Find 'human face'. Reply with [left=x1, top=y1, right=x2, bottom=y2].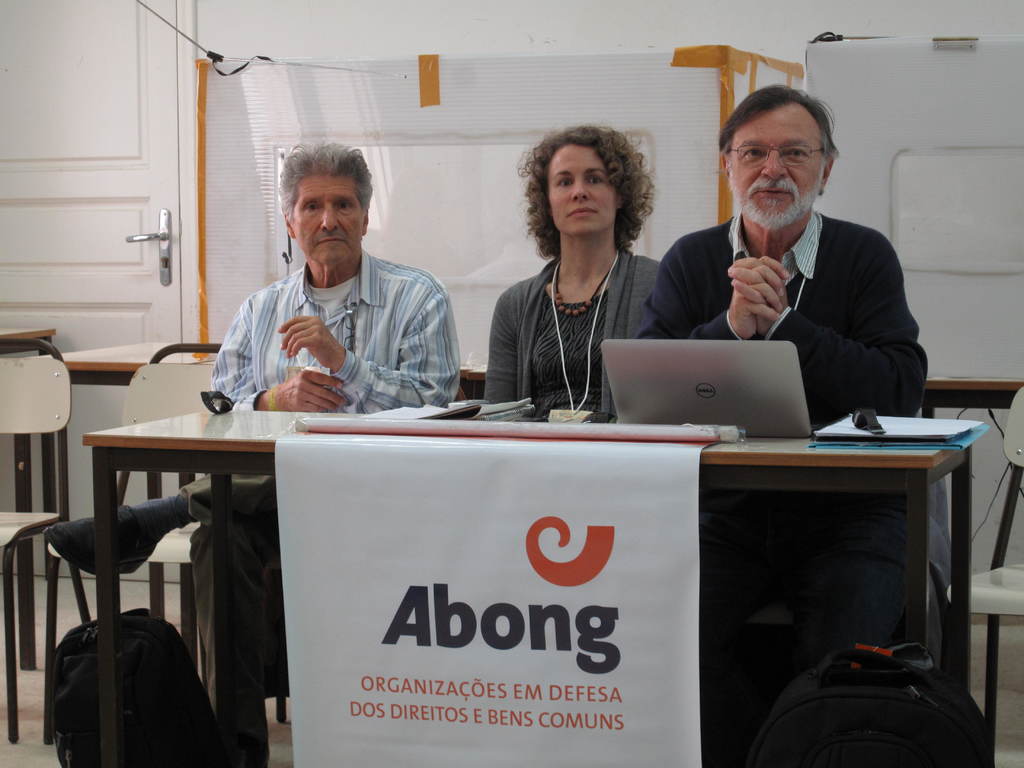
[left=289, top=169, right=364, bottom=262].
